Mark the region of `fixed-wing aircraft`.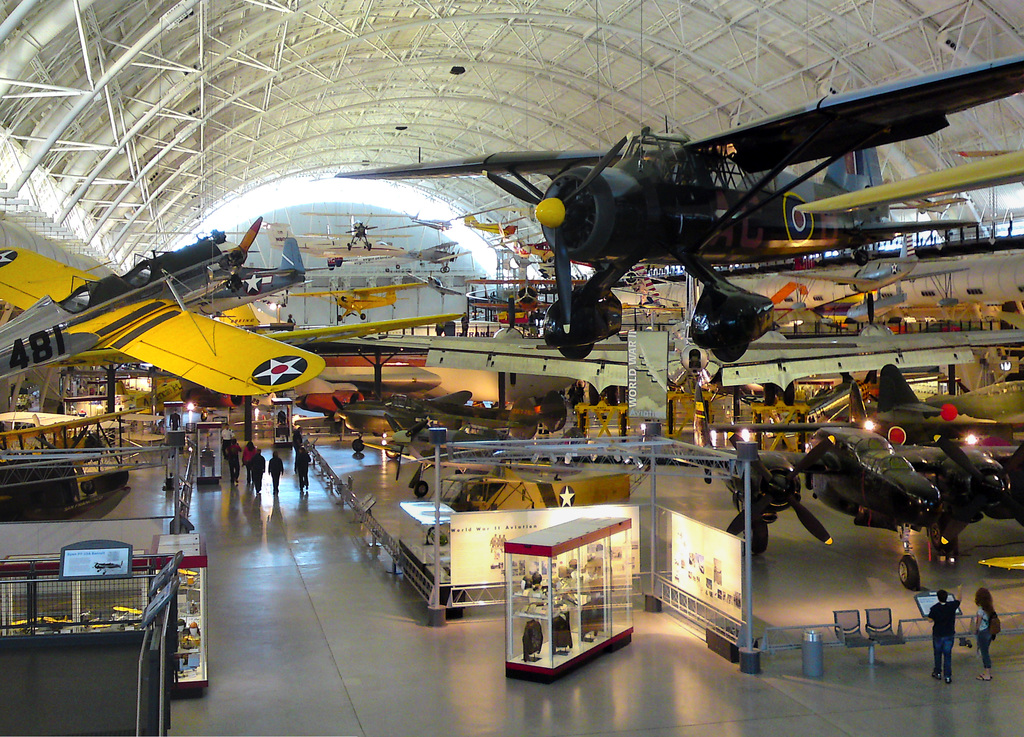
Region: (852, 276, 911, 330).
